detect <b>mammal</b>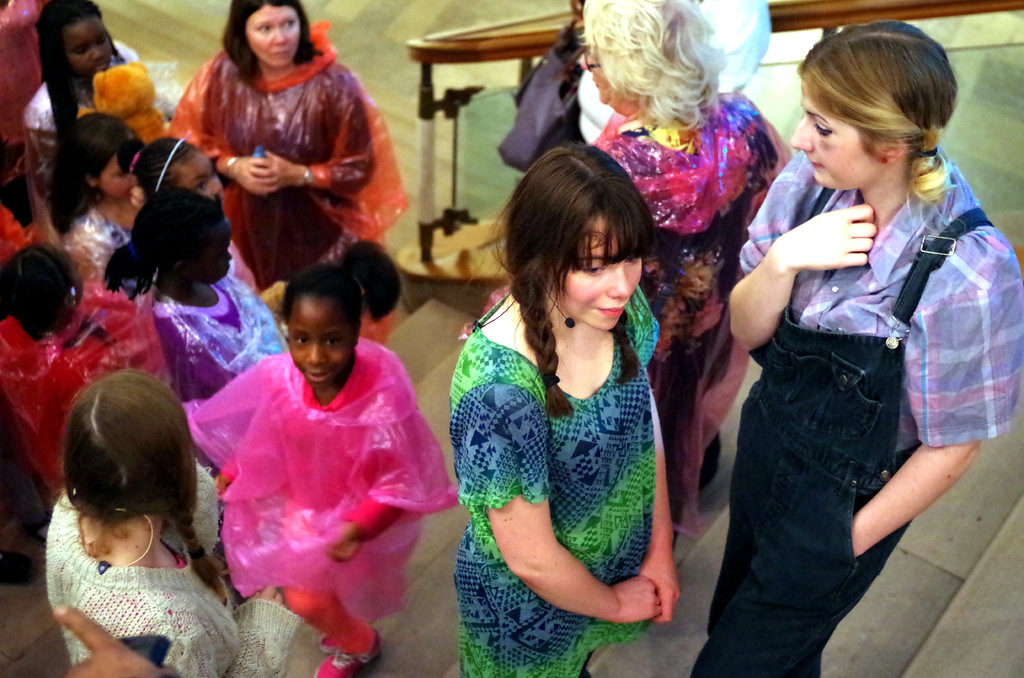
x1=44 y1=115 x2=157 y2=293
